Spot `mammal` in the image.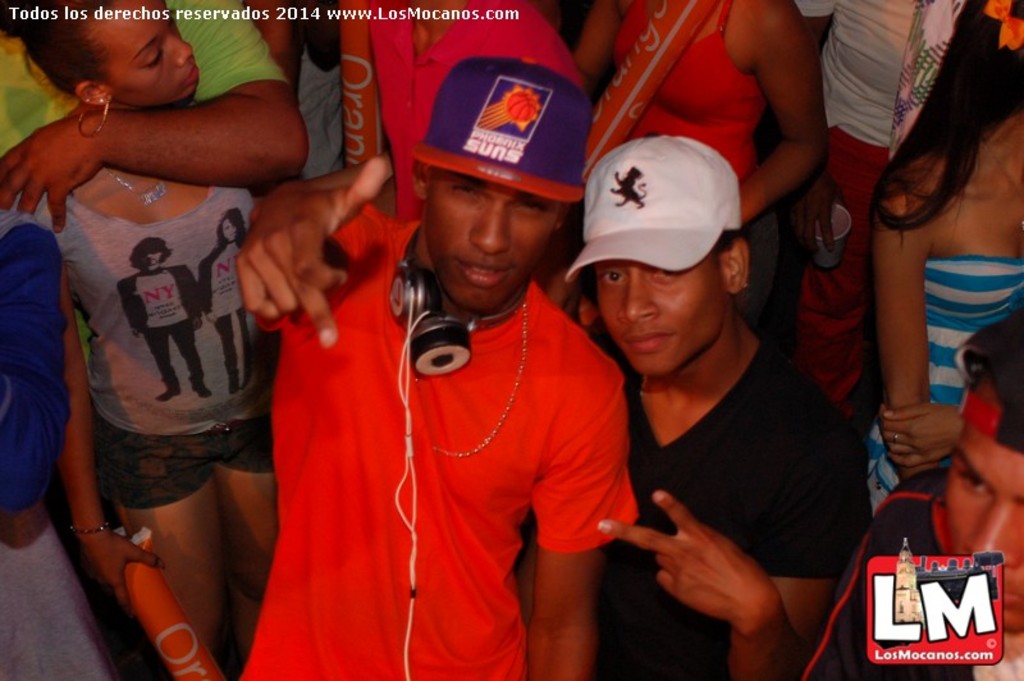
`mammal` found at l=355, t=1, r=584, b=223.
